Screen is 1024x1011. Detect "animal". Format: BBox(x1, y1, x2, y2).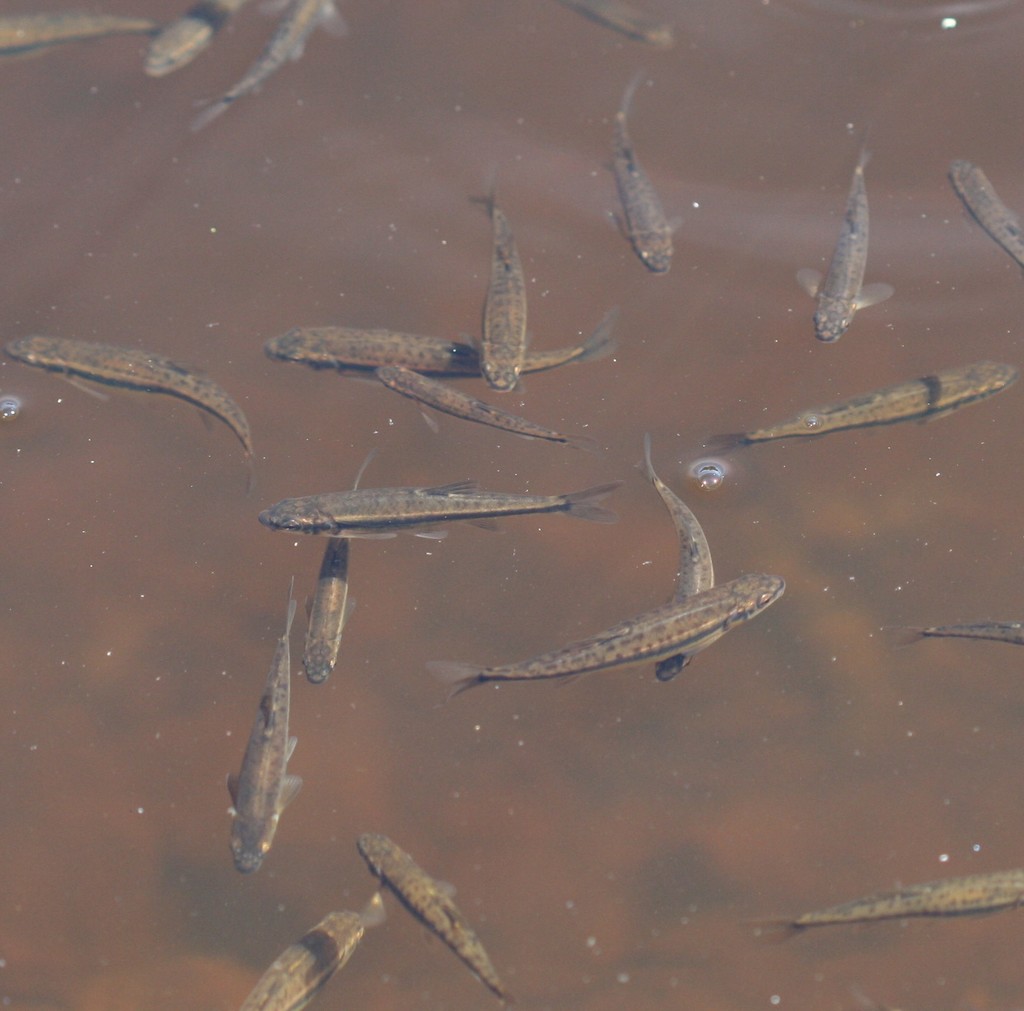
BBox(372, 376, 564, 437).
